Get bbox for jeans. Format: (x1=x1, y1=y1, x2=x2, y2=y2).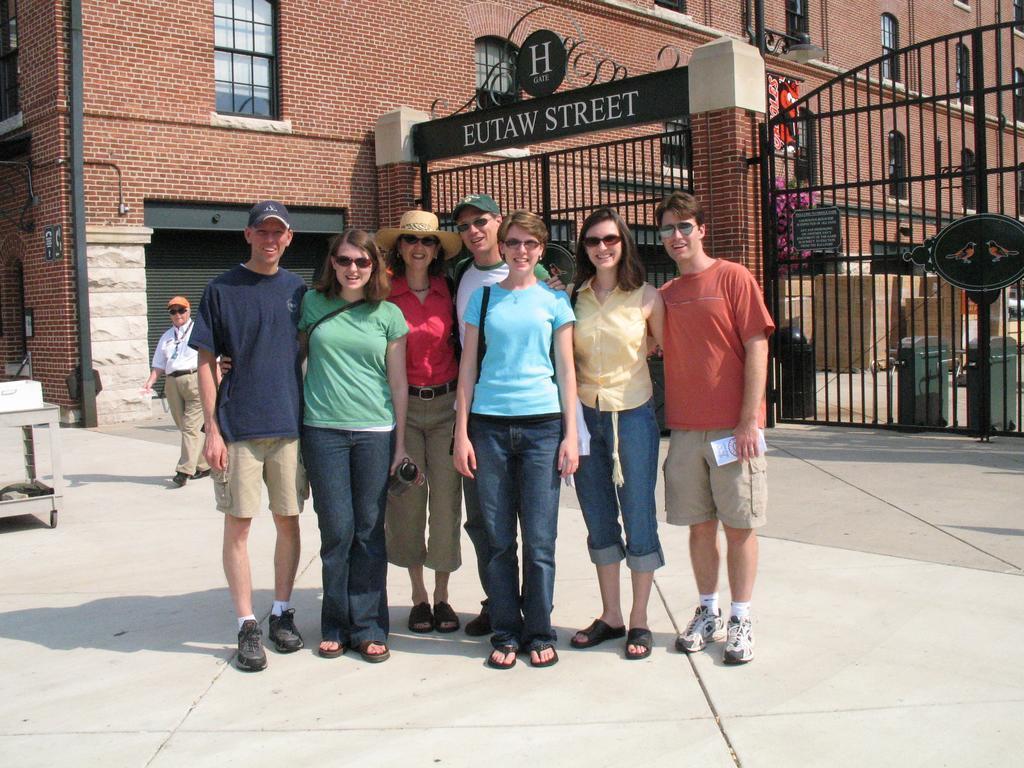
(x1=212, y1=442, x2=307, y2=513).
